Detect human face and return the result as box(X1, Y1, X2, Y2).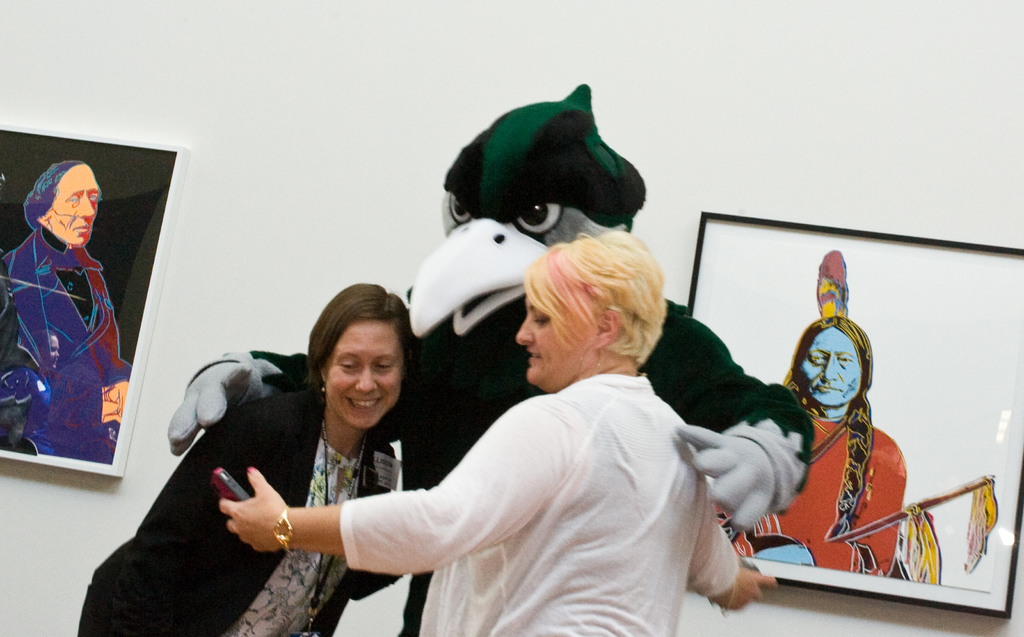
box(326, 322, 406, 426).
